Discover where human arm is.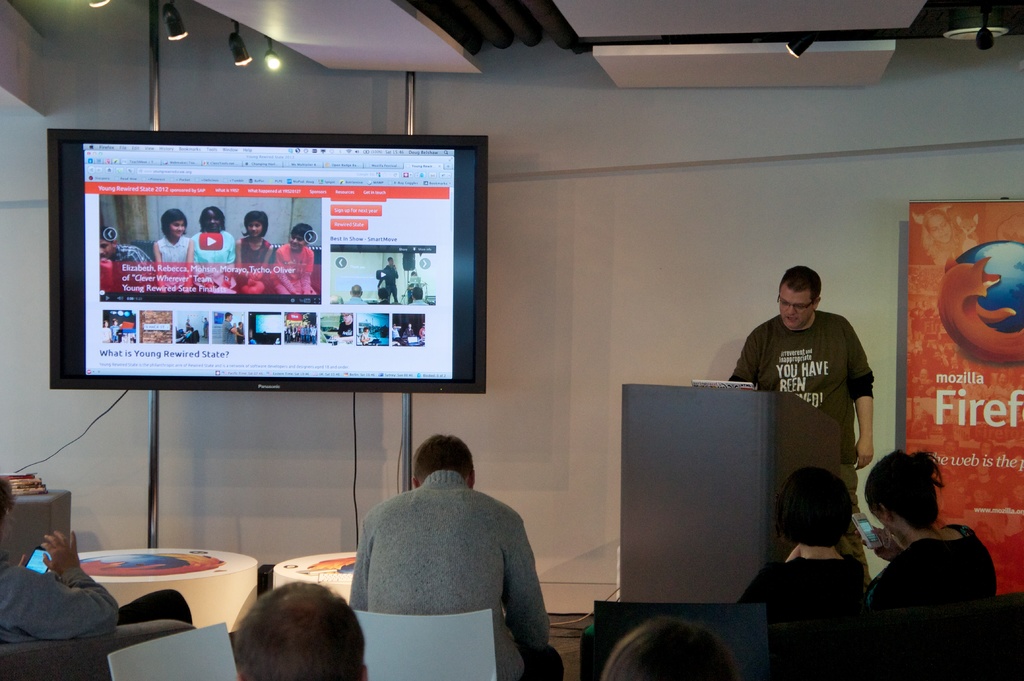
Discovered at (252,243,273,282).
